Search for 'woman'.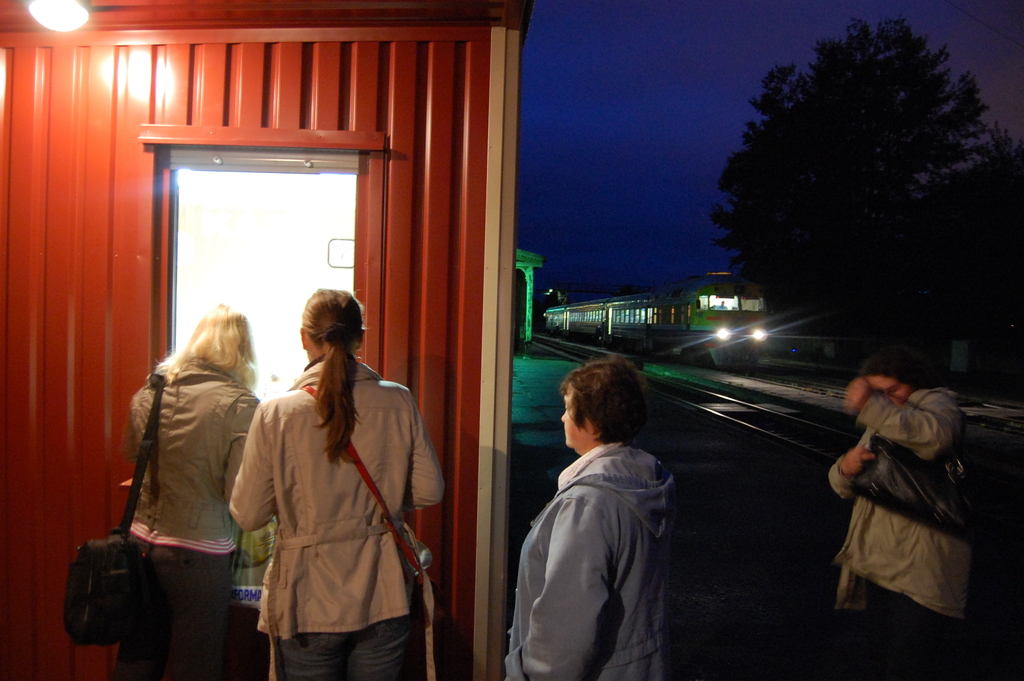
Found at 225, 288, 445, 680.
